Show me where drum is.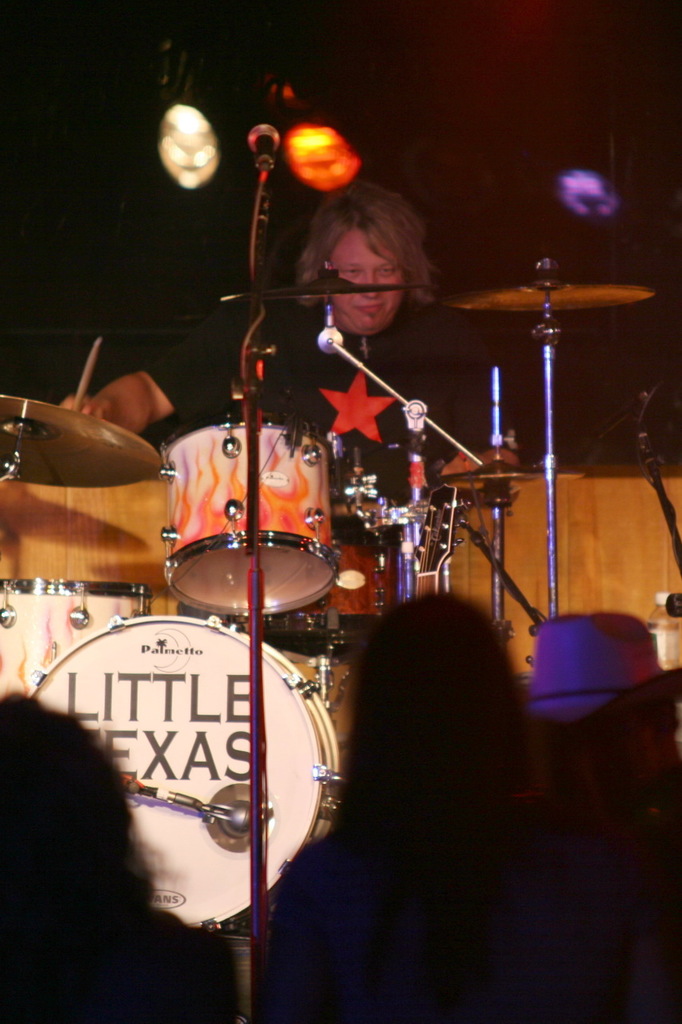
drum is at 289/494/419/653.
